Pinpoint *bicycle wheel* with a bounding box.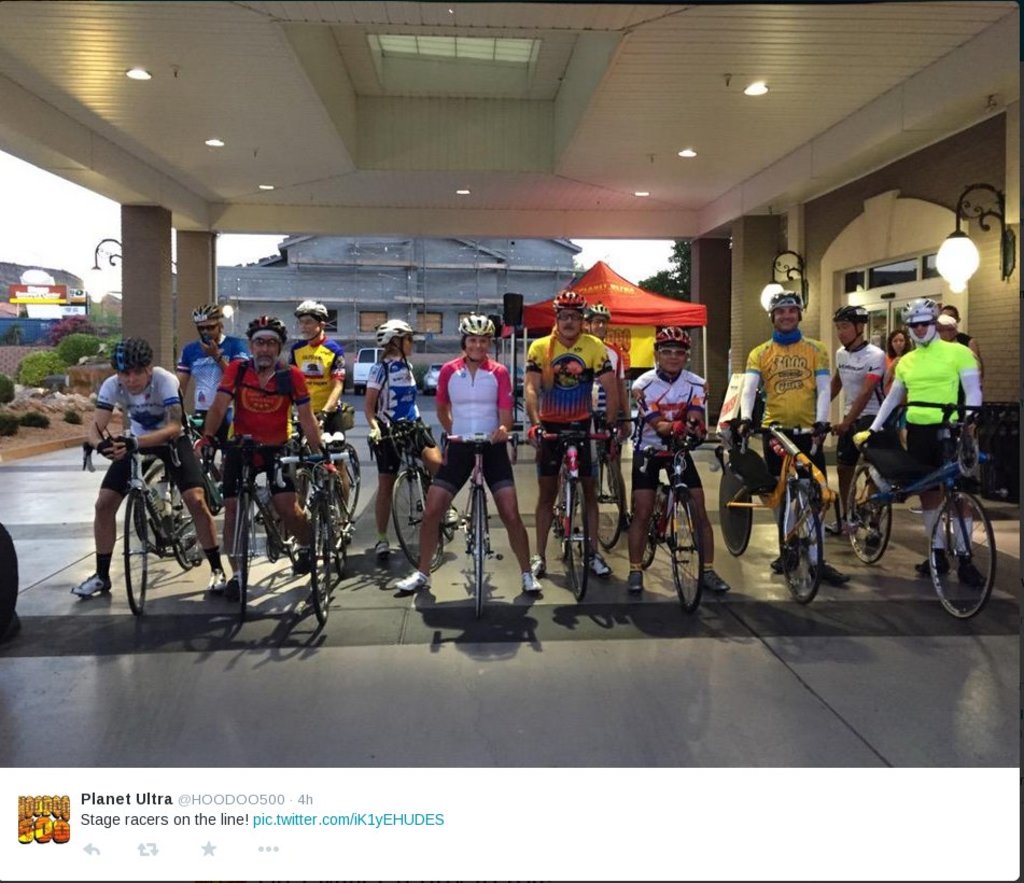
Rect(308, 501, 331, 626).
